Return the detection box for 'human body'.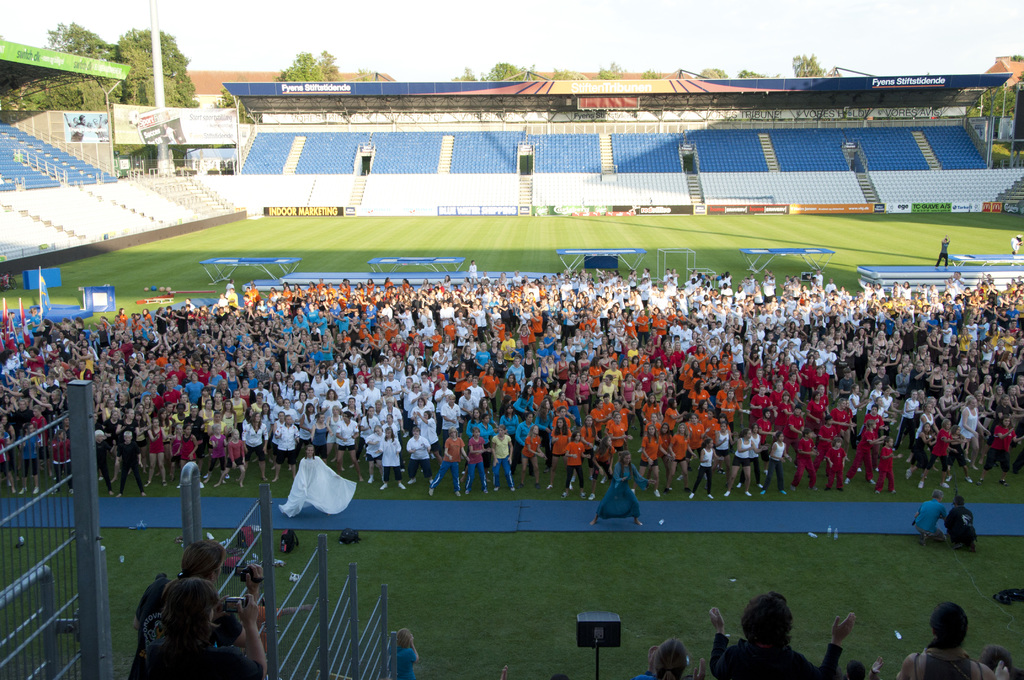
[x1=417, y1=294, x2=428, y2=307].
